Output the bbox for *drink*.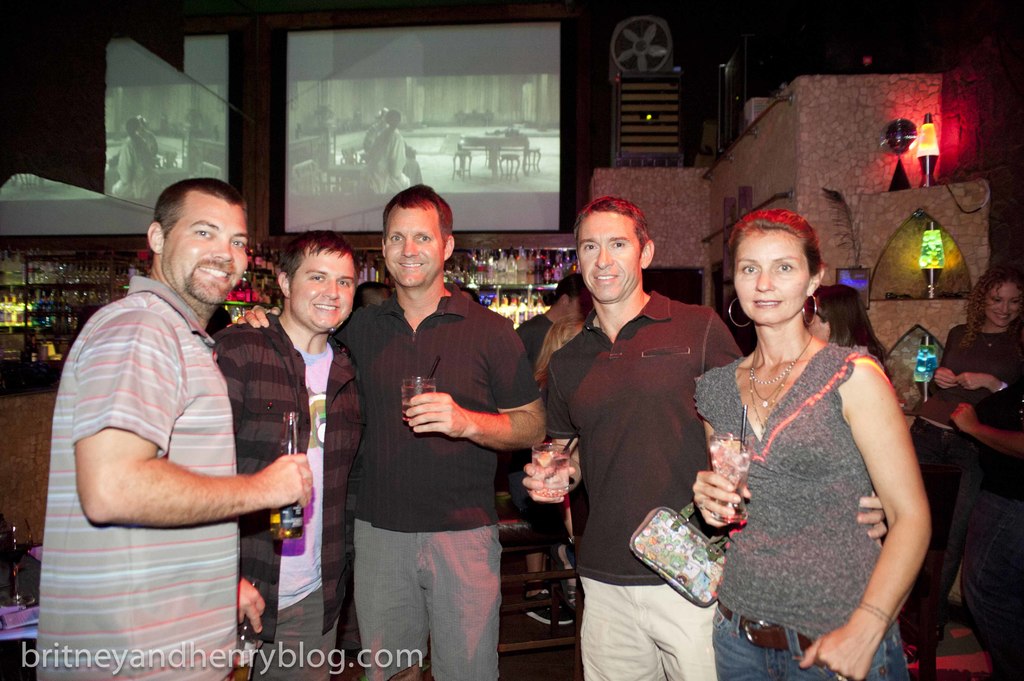
<region>270, 501, 304, 543</region>.
